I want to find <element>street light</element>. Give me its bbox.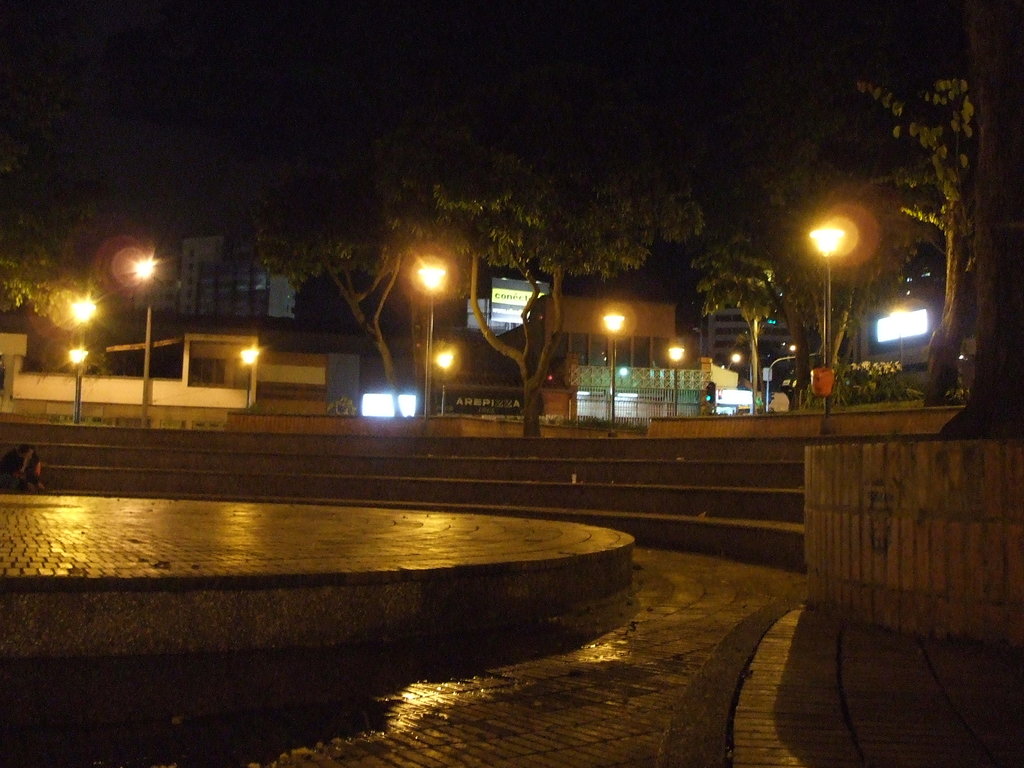
pyautogui.locateOnScreen(805, 222, 856, 436).
